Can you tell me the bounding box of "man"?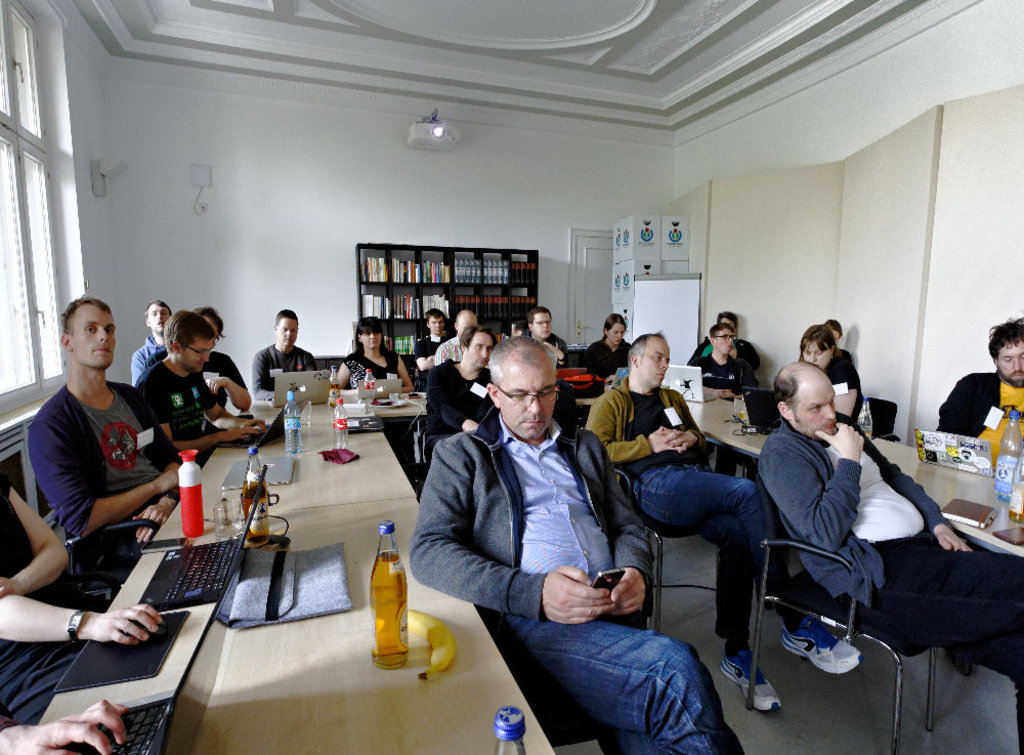
x1=935 y1=318 x2=1023 y2=464.
